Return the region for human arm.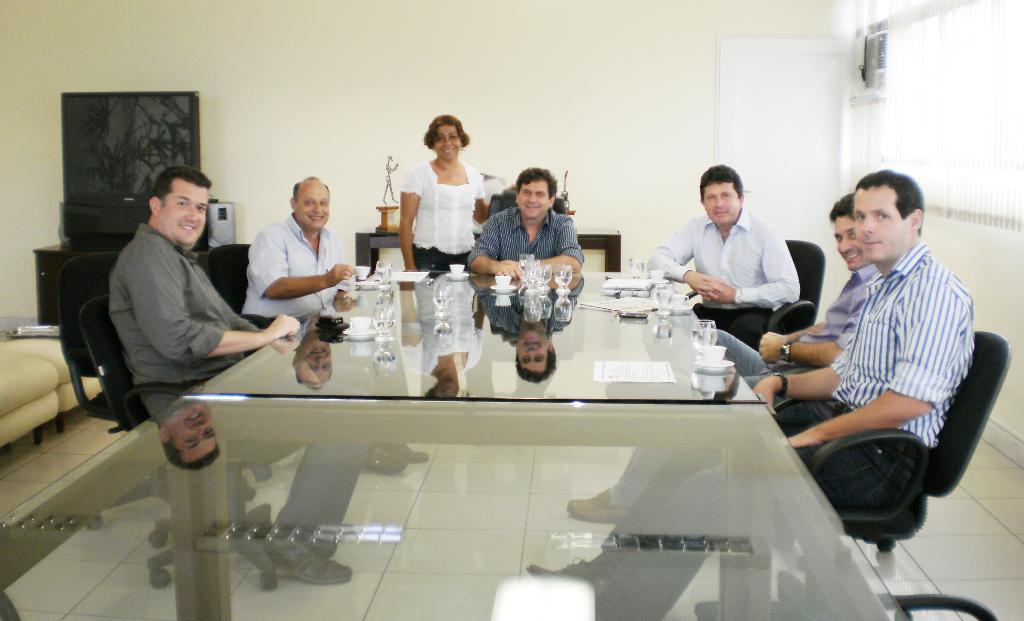
(465,214,530,284).
